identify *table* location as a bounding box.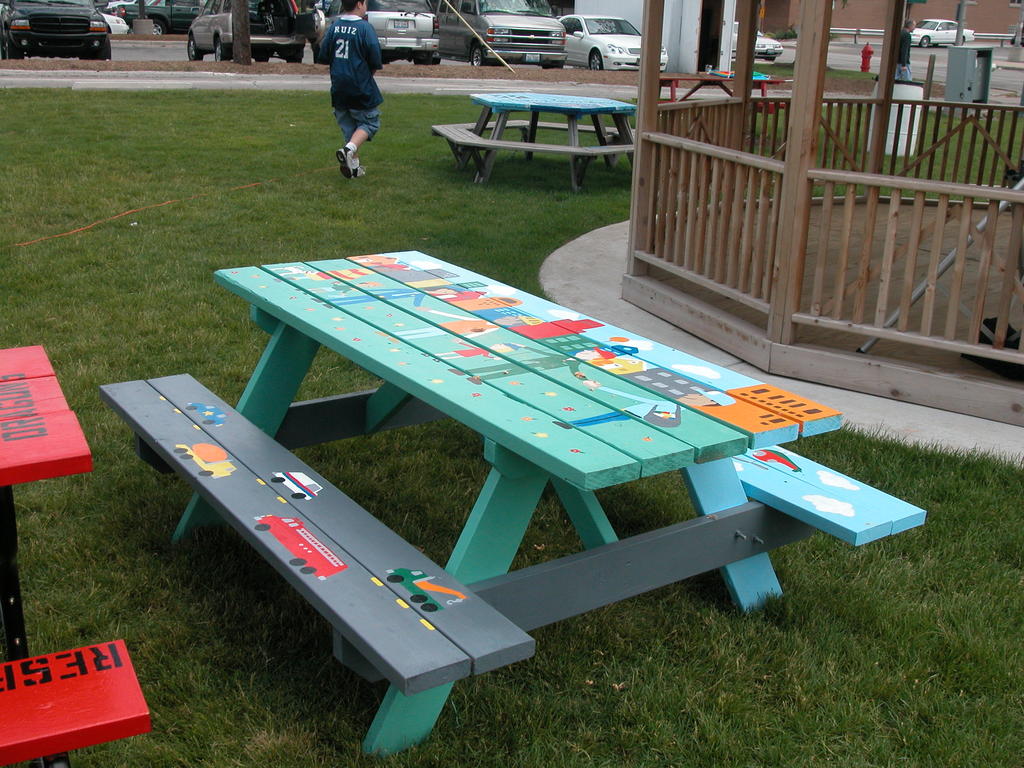
locate(460, 94, 637, 187).
